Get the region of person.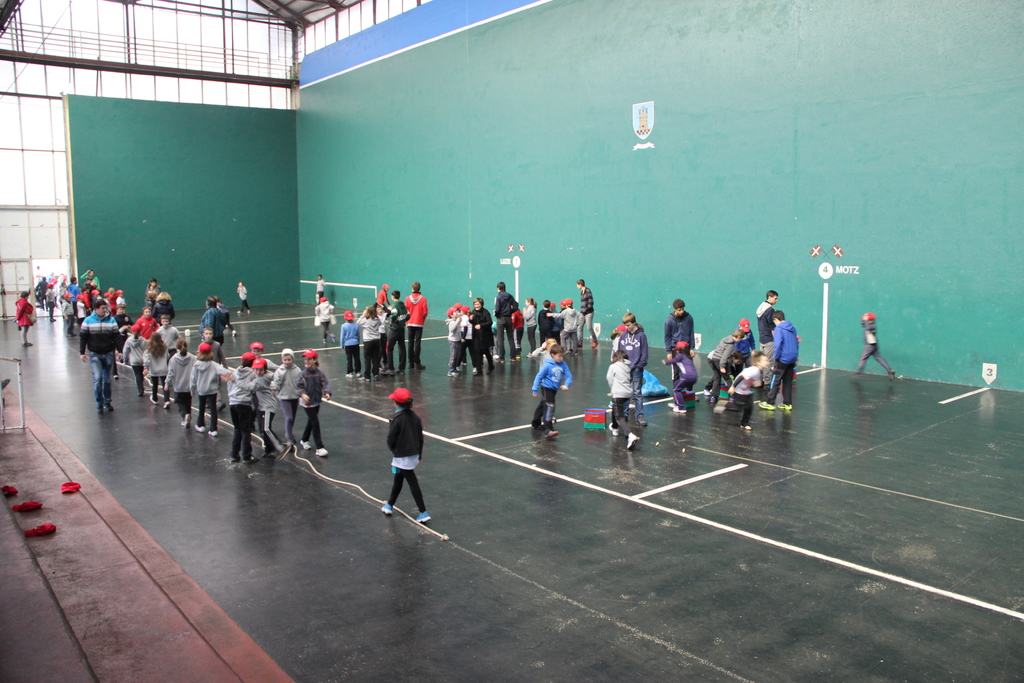
{"left": 294, "top": 348, "right": 335, "bottom": 454}.
